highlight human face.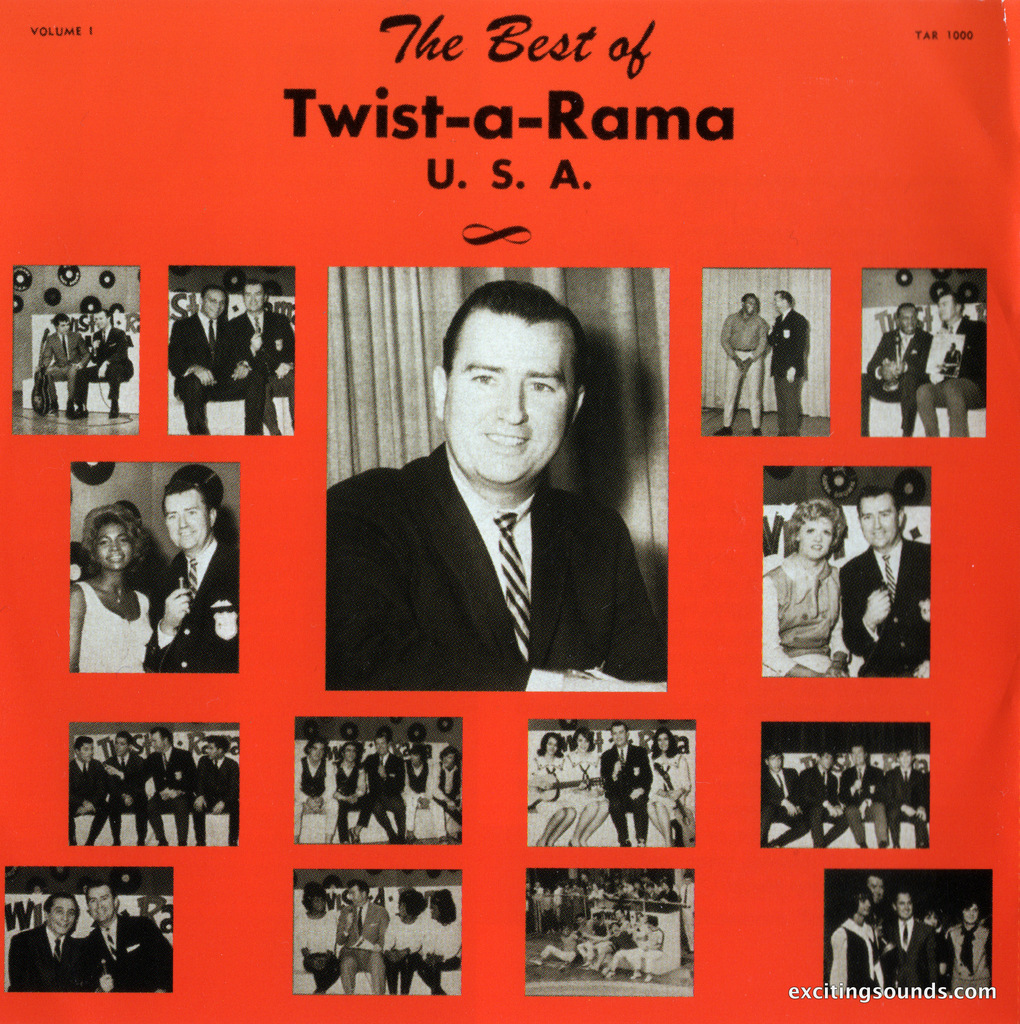
Highlighted region: detection(859, 497, 898, 550).
